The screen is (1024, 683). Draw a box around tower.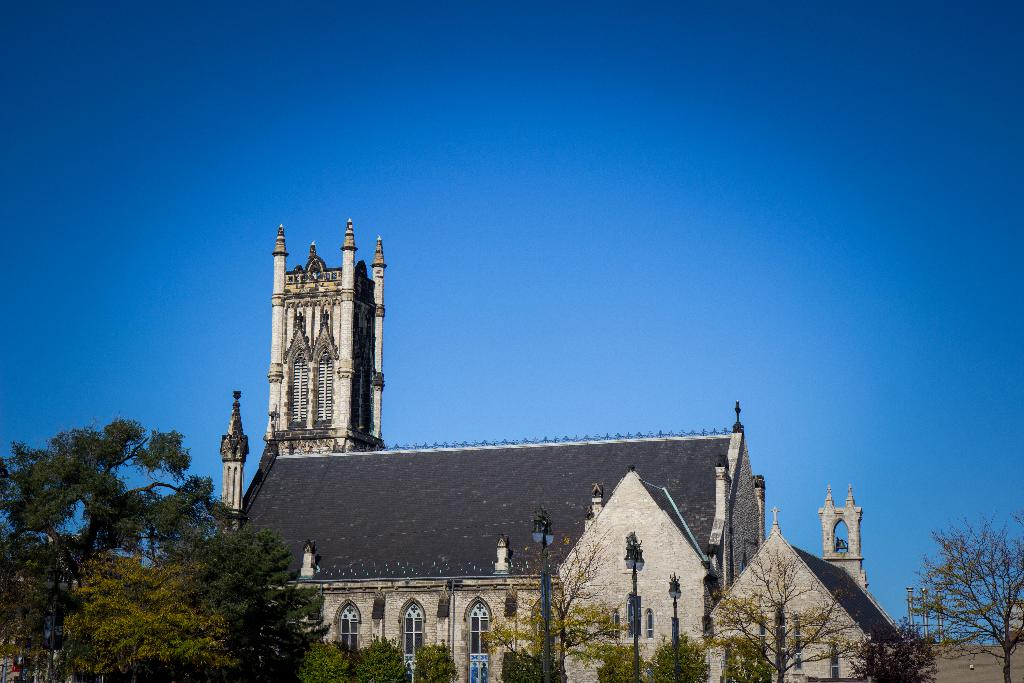
left=550, top=469, right=727, bottom=682.
